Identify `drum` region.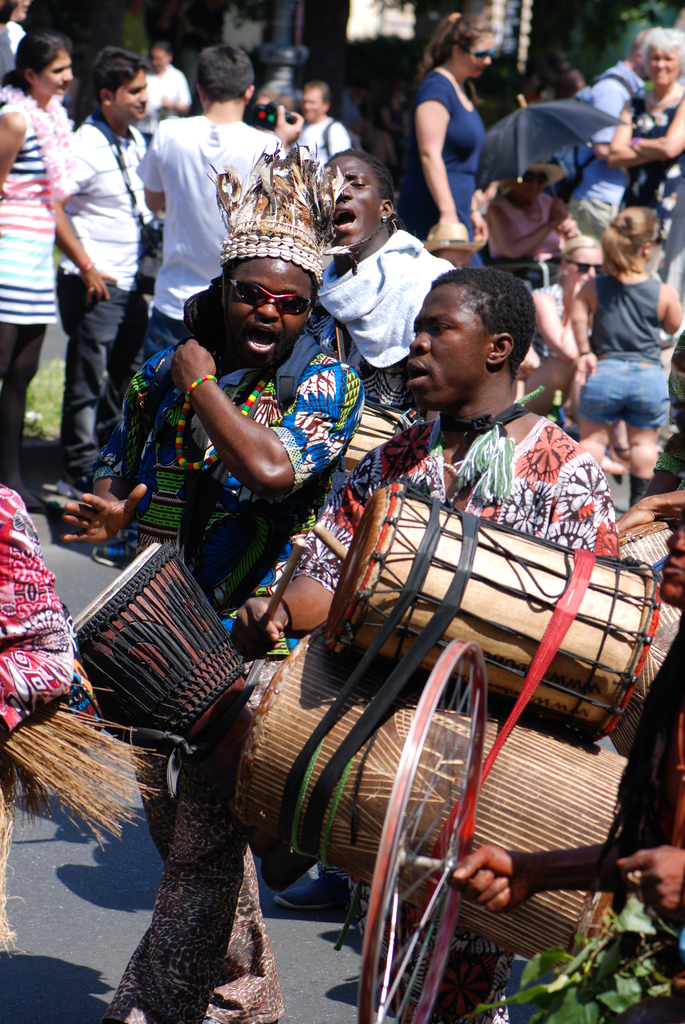
Region: {"x1": 231, "y1": 636, "x2": 640, "y2": 979}.
